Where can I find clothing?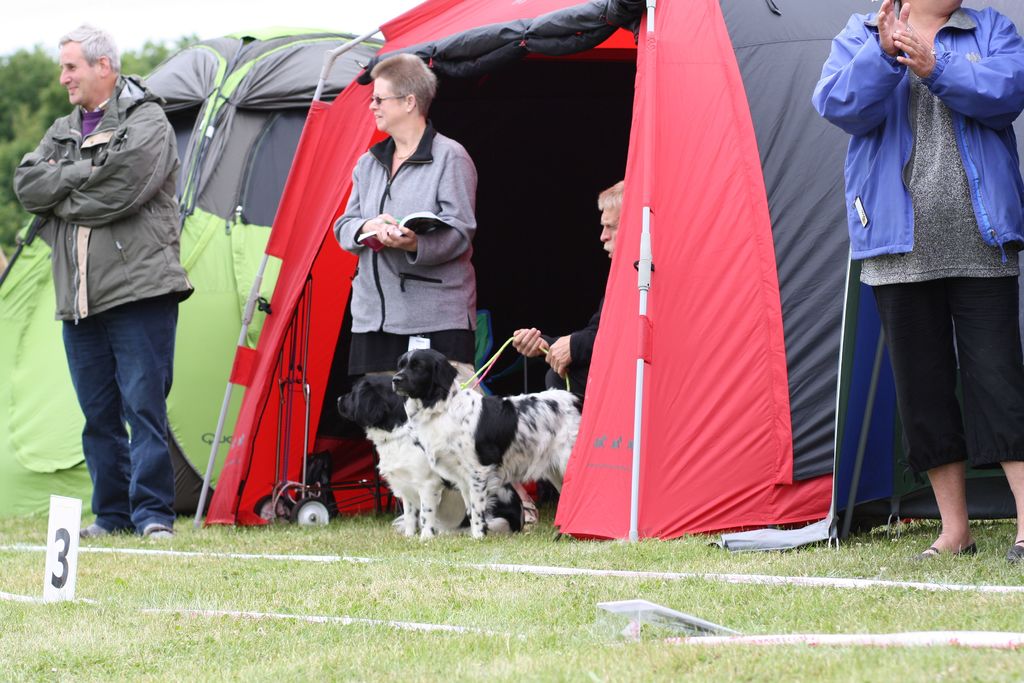
You can find it at bbox=(874, 287, 1023, 470).
